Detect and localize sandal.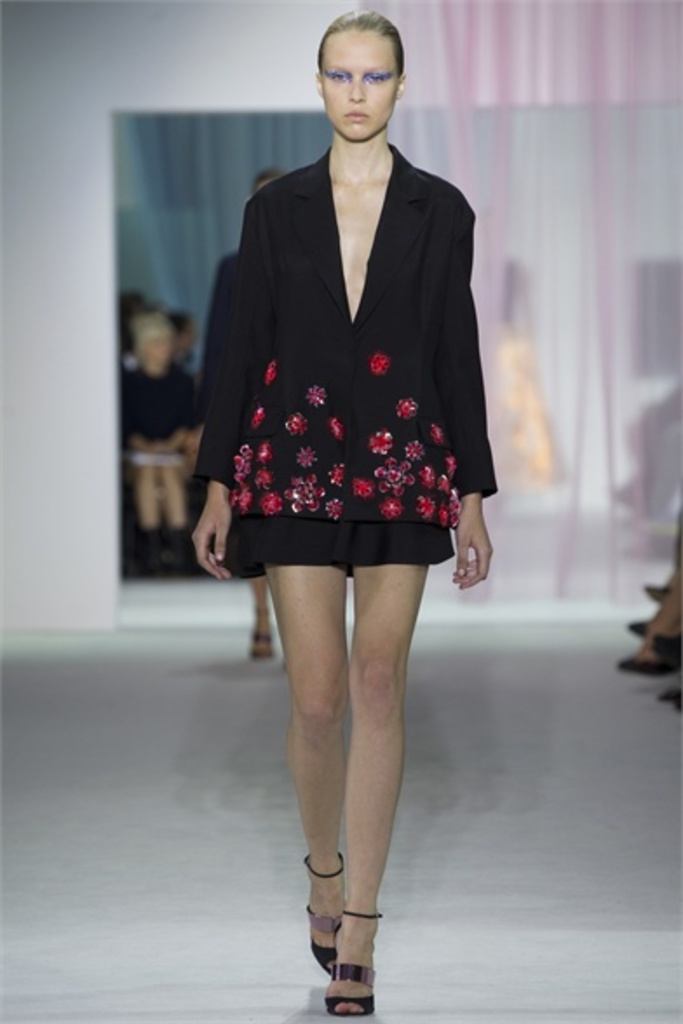
Localized at l=321, t=914, r=385, b=1012.
